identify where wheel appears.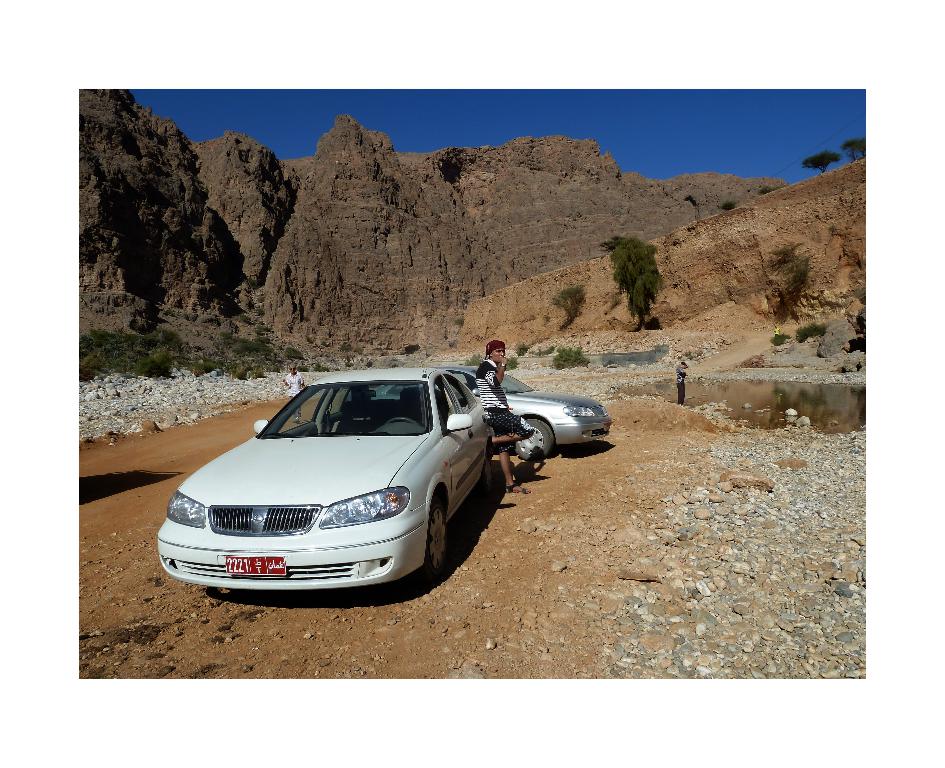
Appears at box(419, 490, 445, 574).
